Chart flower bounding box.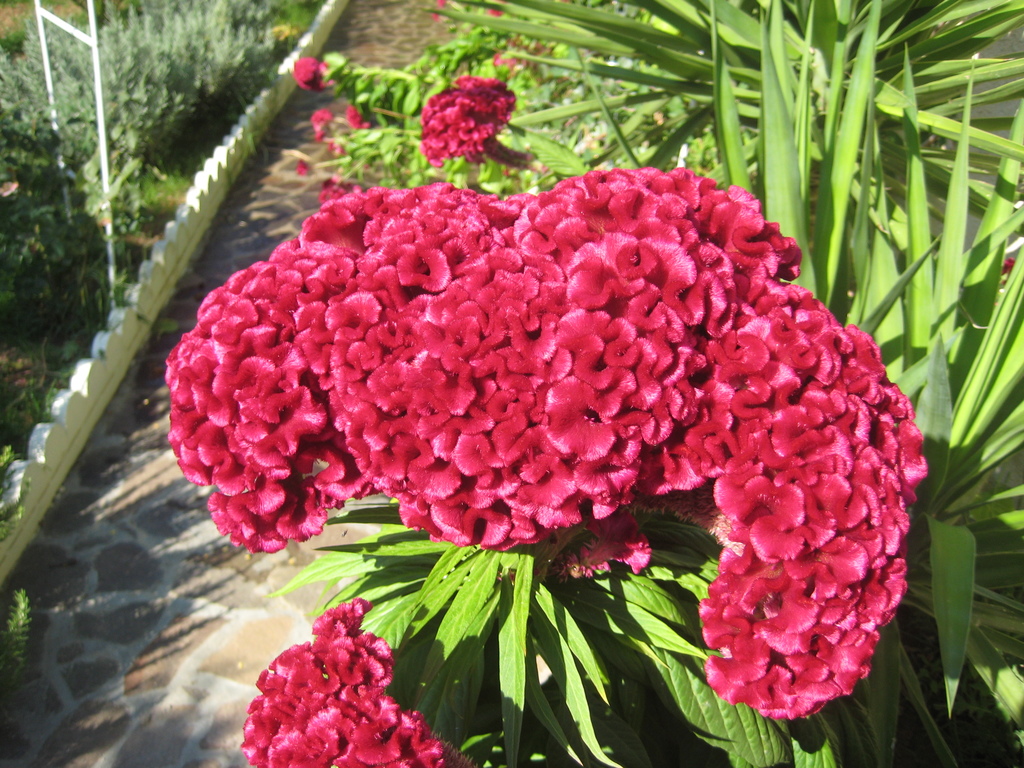
Charted: bbox(309, 103, 334, 140).
